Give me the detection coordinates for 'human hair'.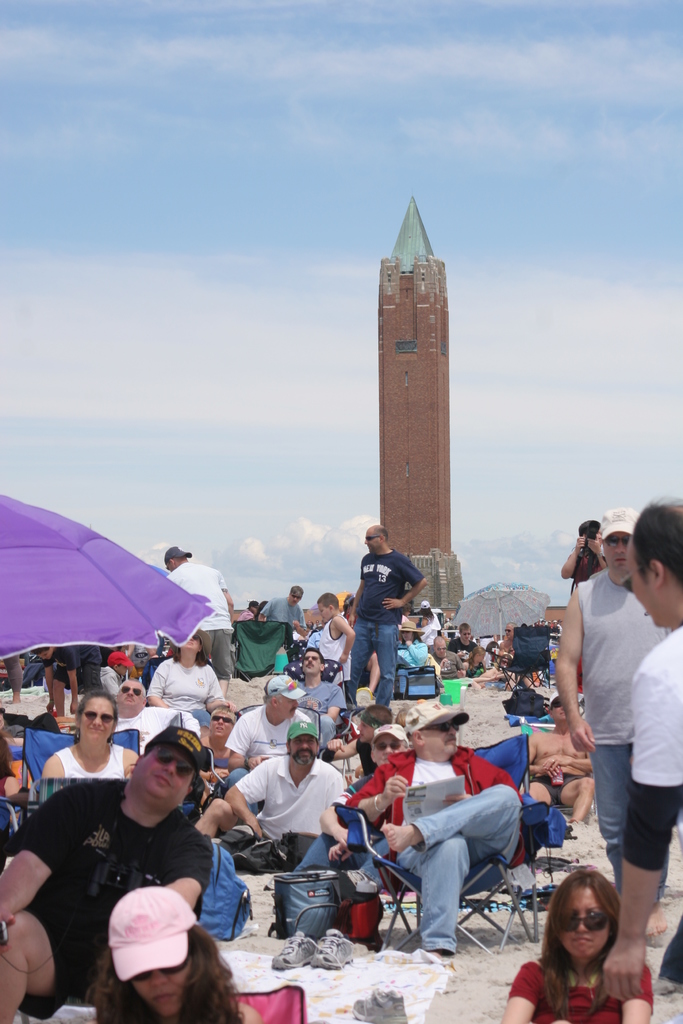
Rect(366, 703, 393, 725).
